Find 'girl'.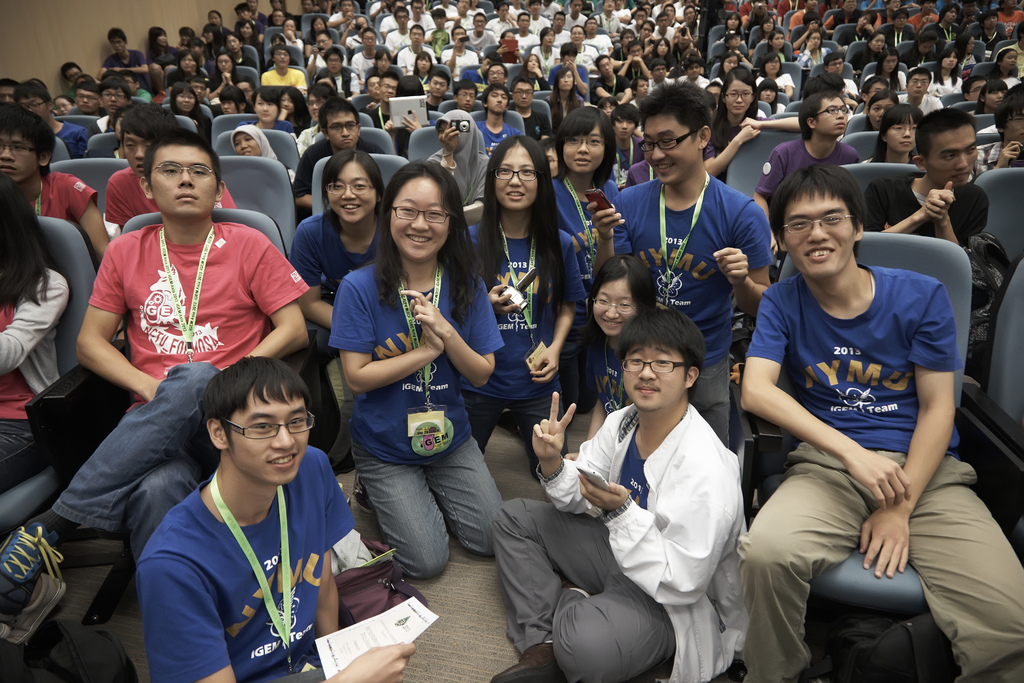
548, 249, 671, 461.
